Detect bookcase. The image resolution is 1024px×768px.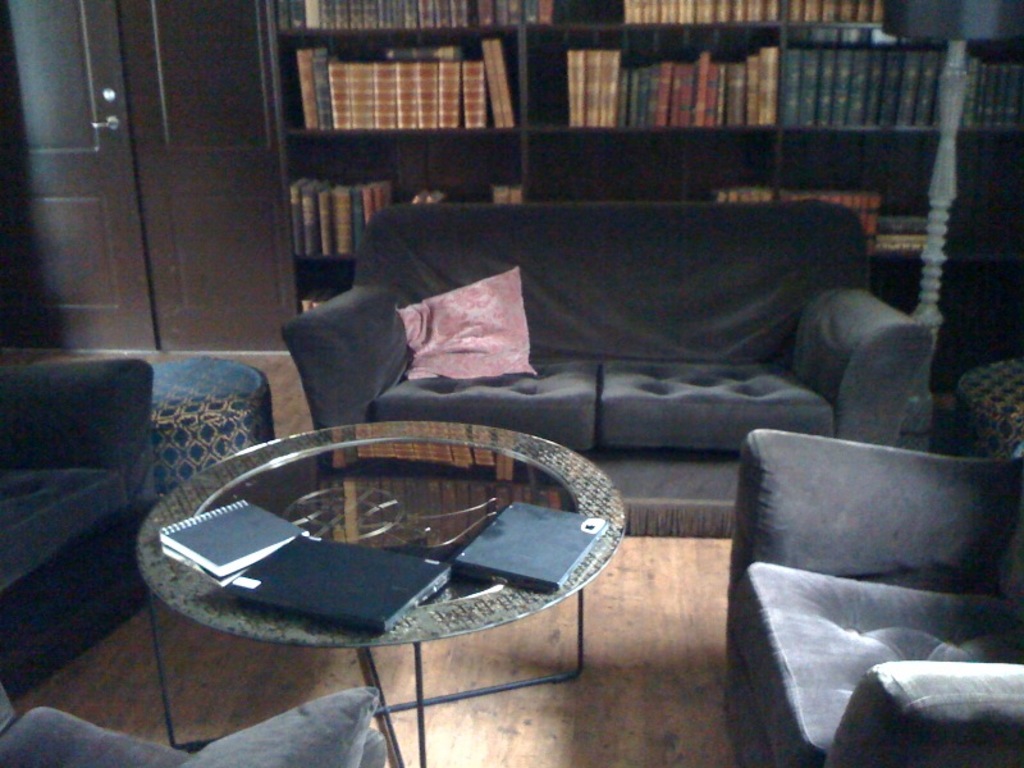
[left=270, top=0, right=1021, bottom=340].
